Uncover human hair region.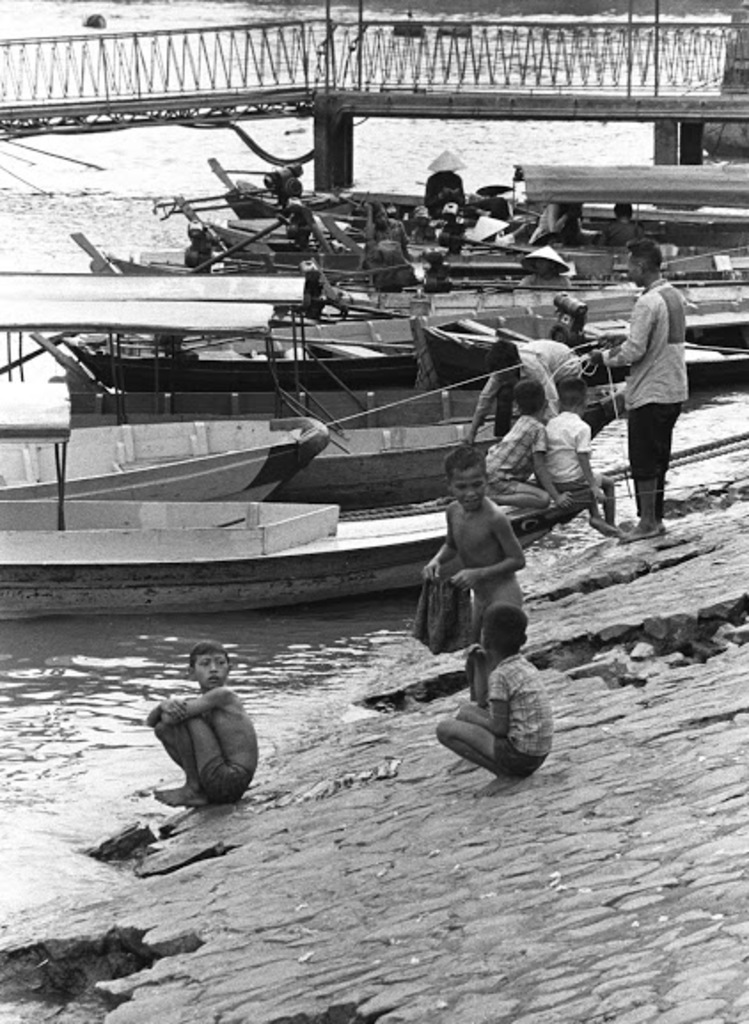
Uncovered: x1=627 y1=236 x2=662 y2=270.
